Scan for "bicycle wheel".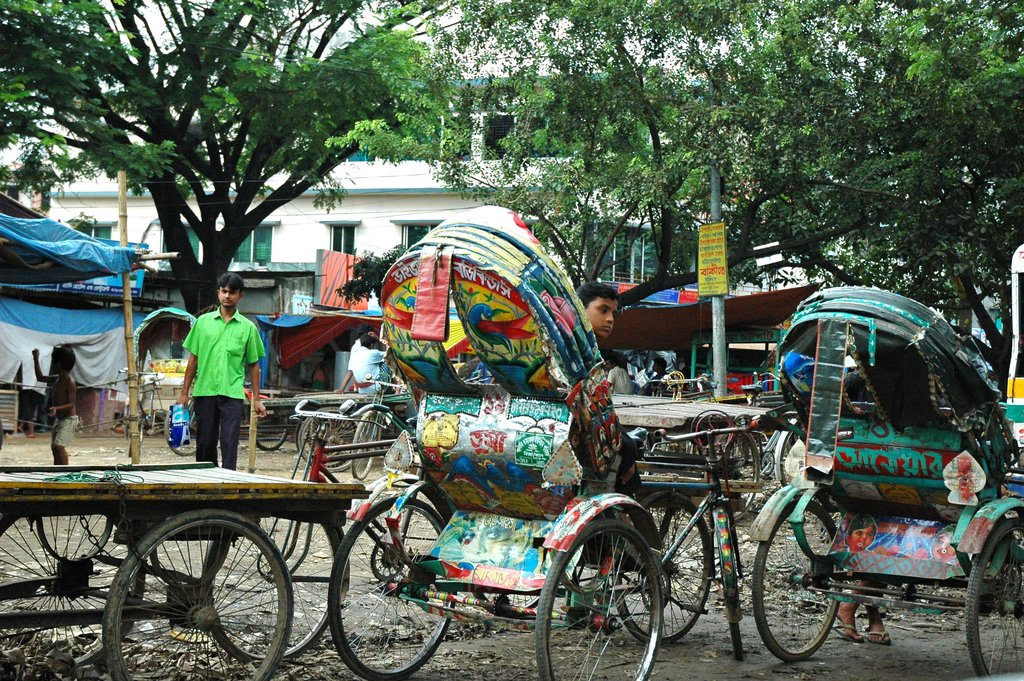
Scan result: 186:507:358:666.
